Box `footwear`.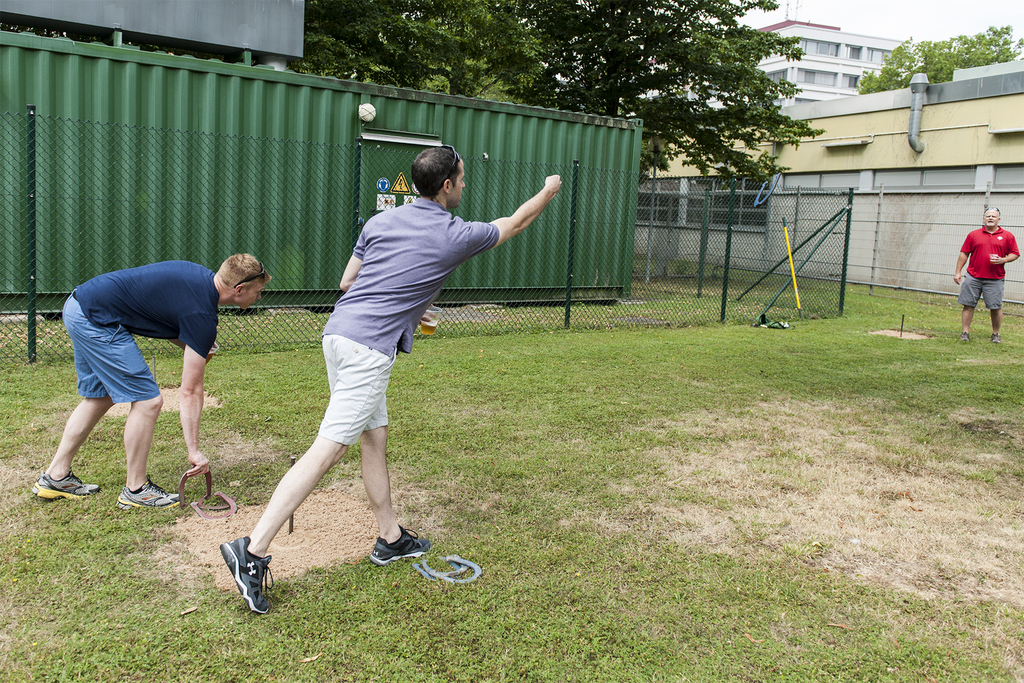
x1=211 y1=530 x2=275 y2=621.
